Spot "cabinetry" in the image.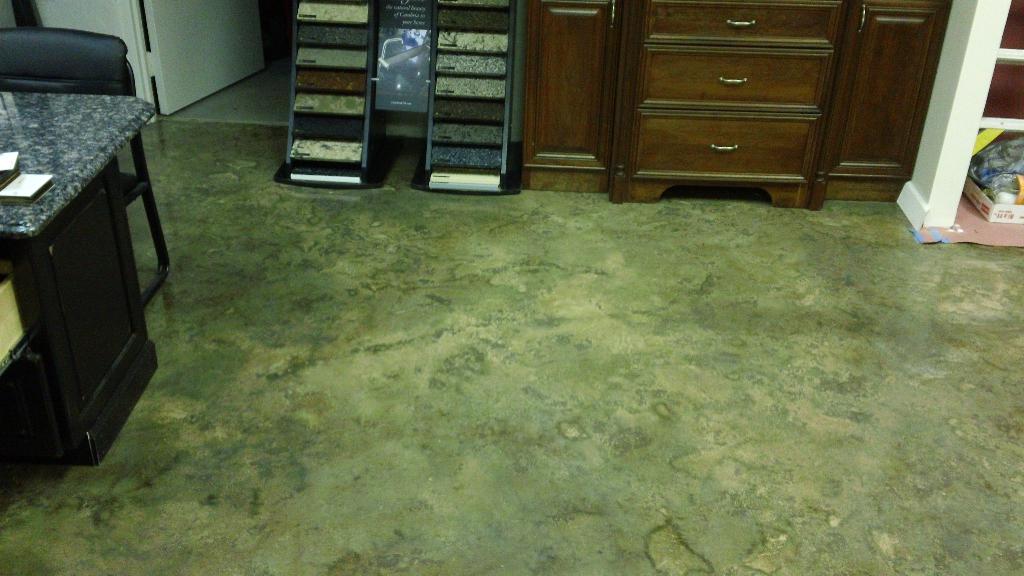
"cabinetry" found at bbox=[0, 156, 159, 469].
